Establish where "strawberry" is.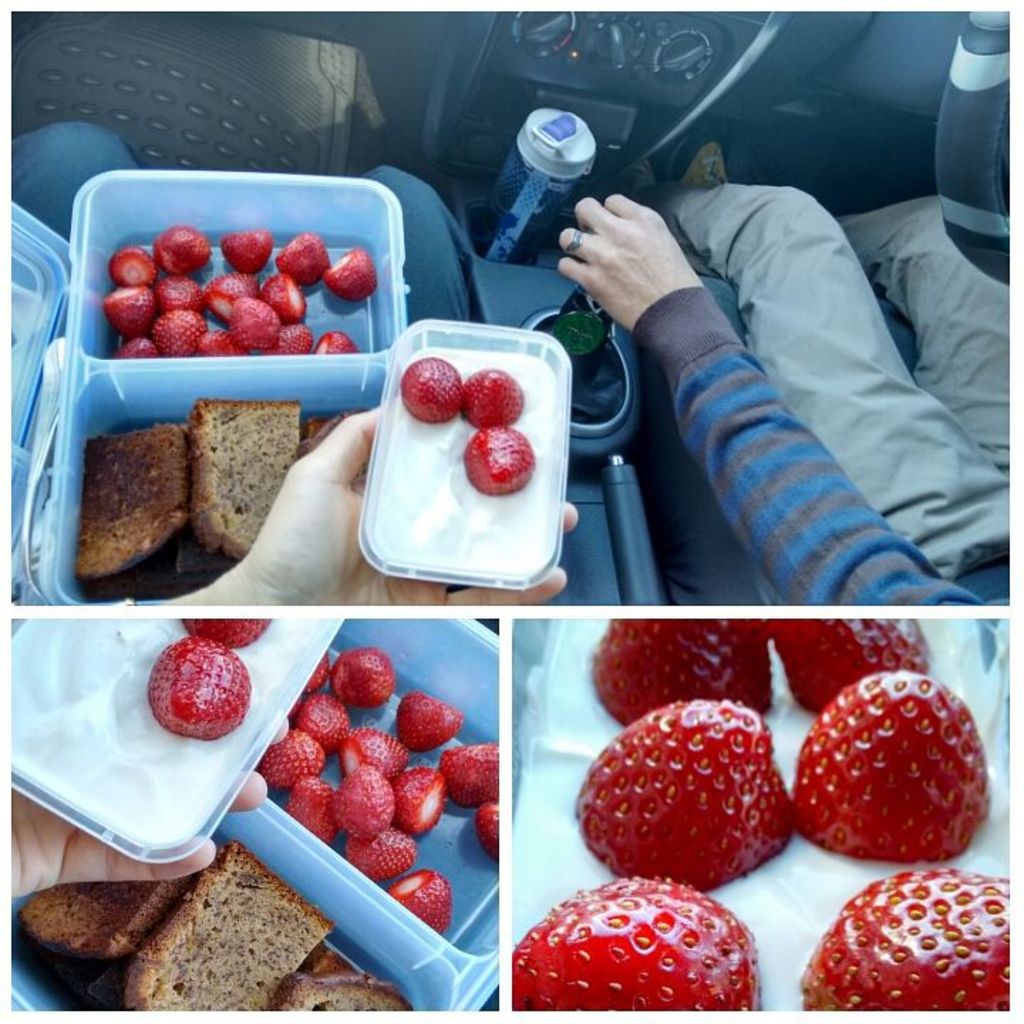
Established at Rect(287, 654, 331, 728).
